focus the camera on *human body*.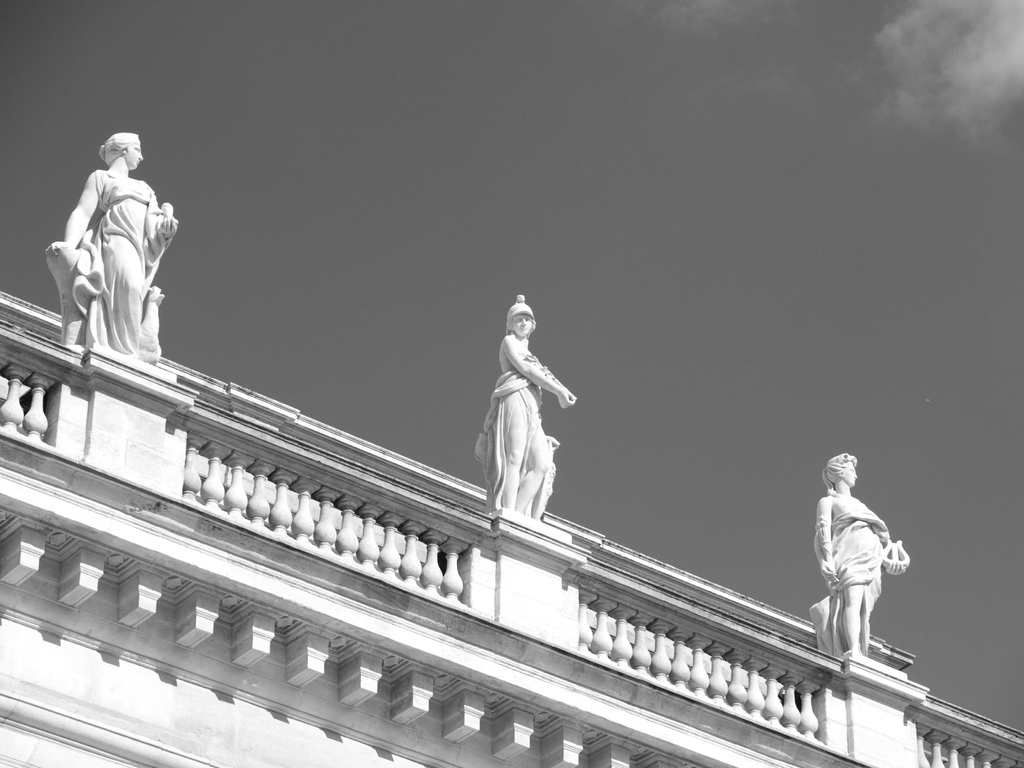
Focus region: bbox=[51, 168, 181, 357].
